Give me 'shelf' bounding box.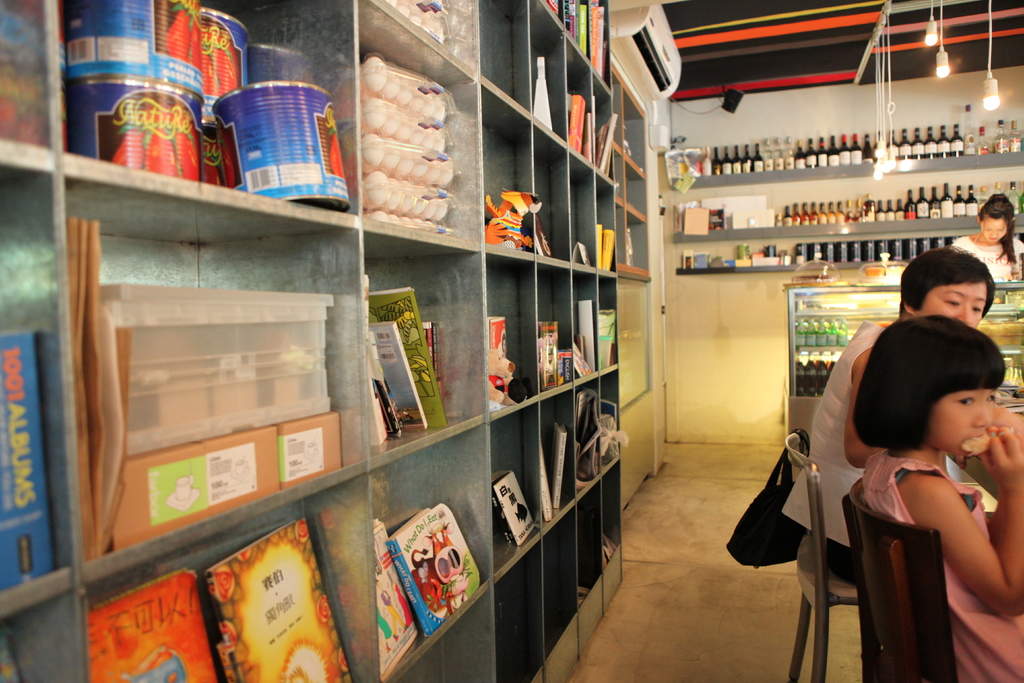
locate(373, 432, 496, 680).
